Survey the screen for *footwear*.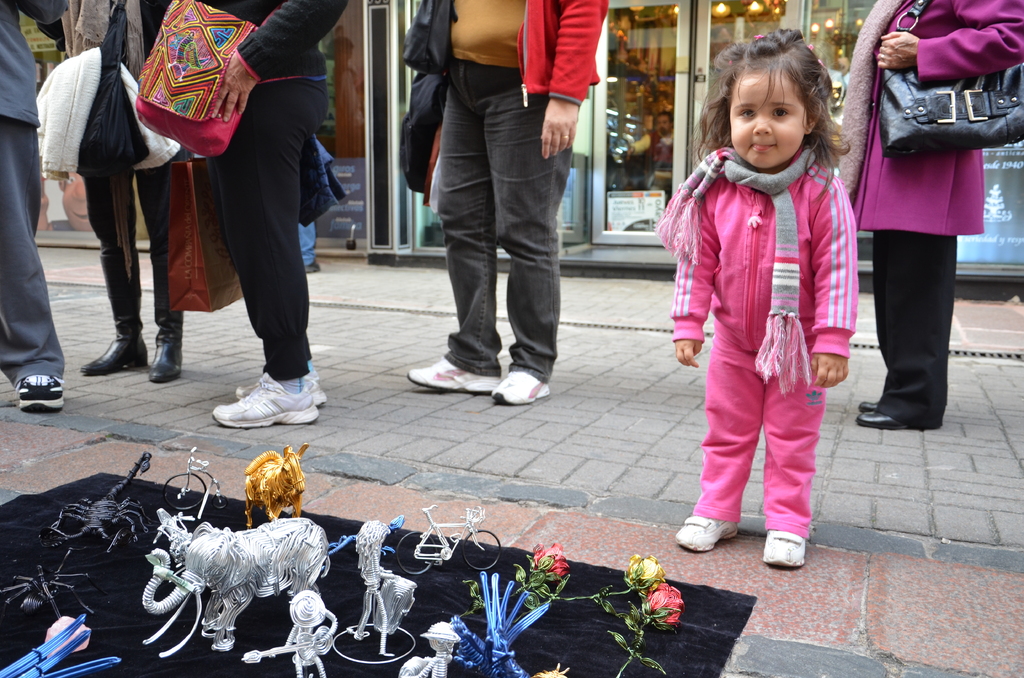
Survey found: bbox=(858, 402, 879, 410).
